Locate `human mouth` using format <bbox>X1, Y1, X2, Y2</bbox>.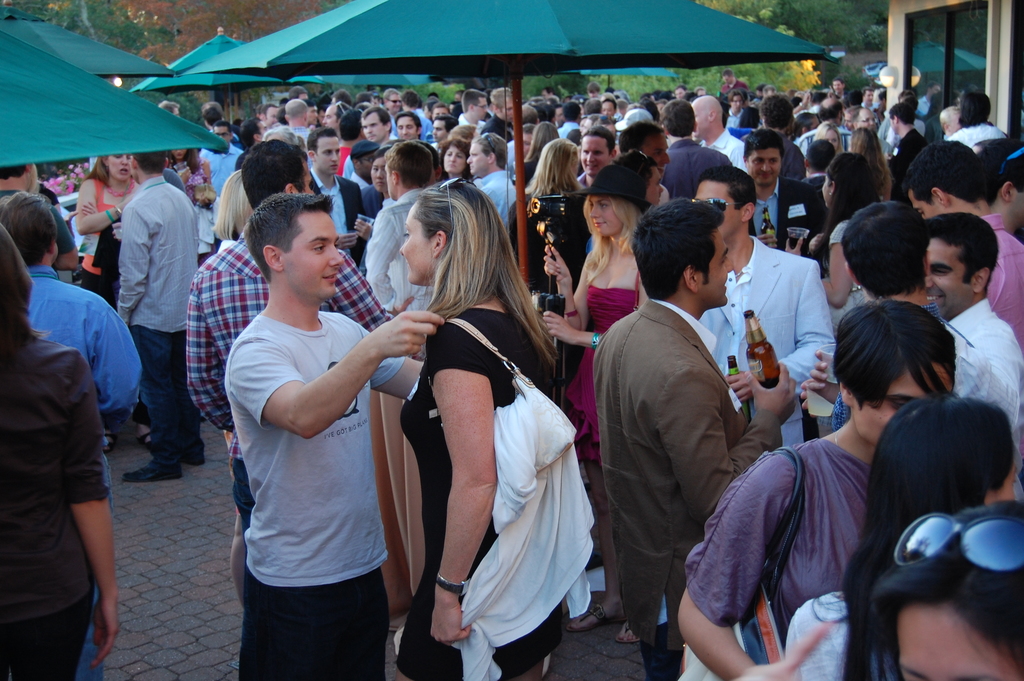
<bbox>402, 132, 410, 137</bbox>.
